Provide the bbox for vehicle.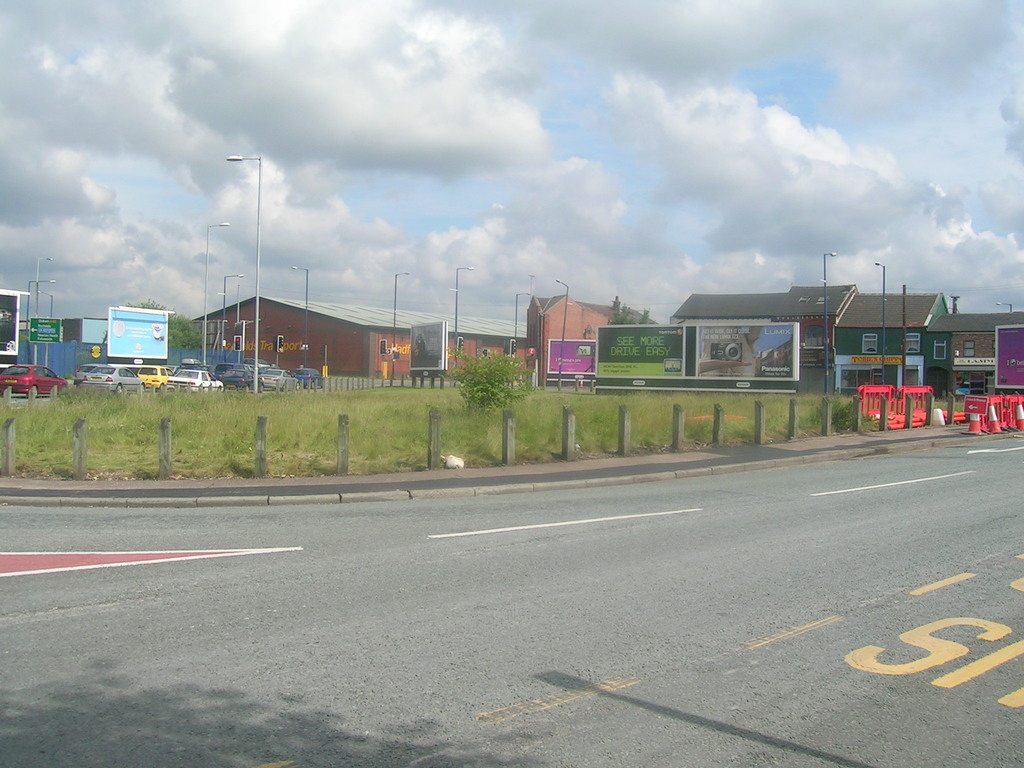
bbox(249, 365, 299, 396).
